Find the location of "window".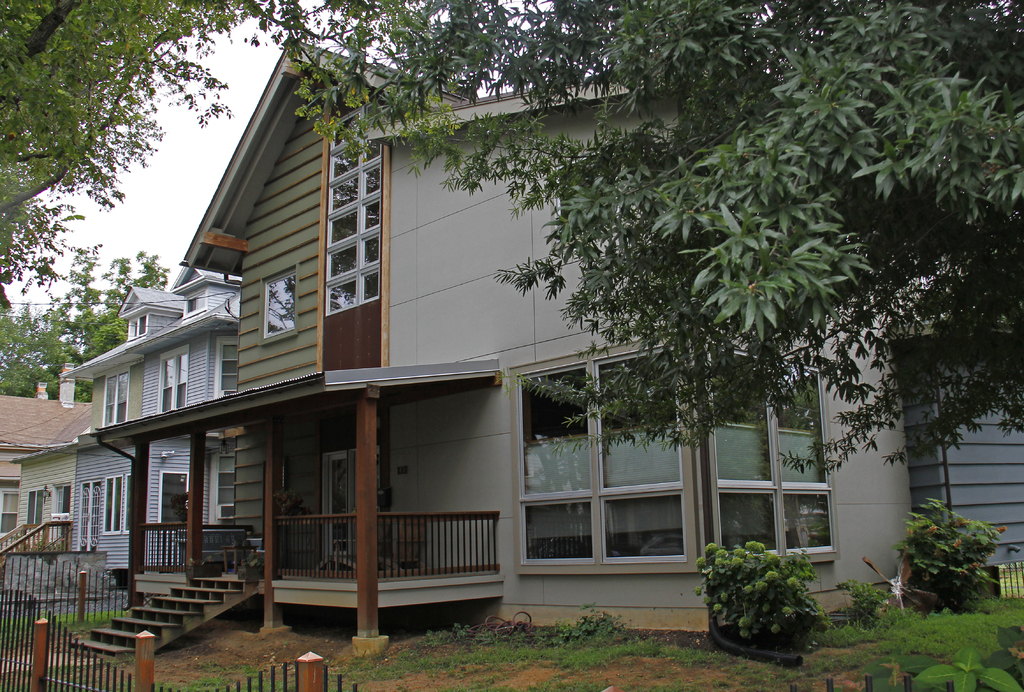
Location: (22,487,40,522).
